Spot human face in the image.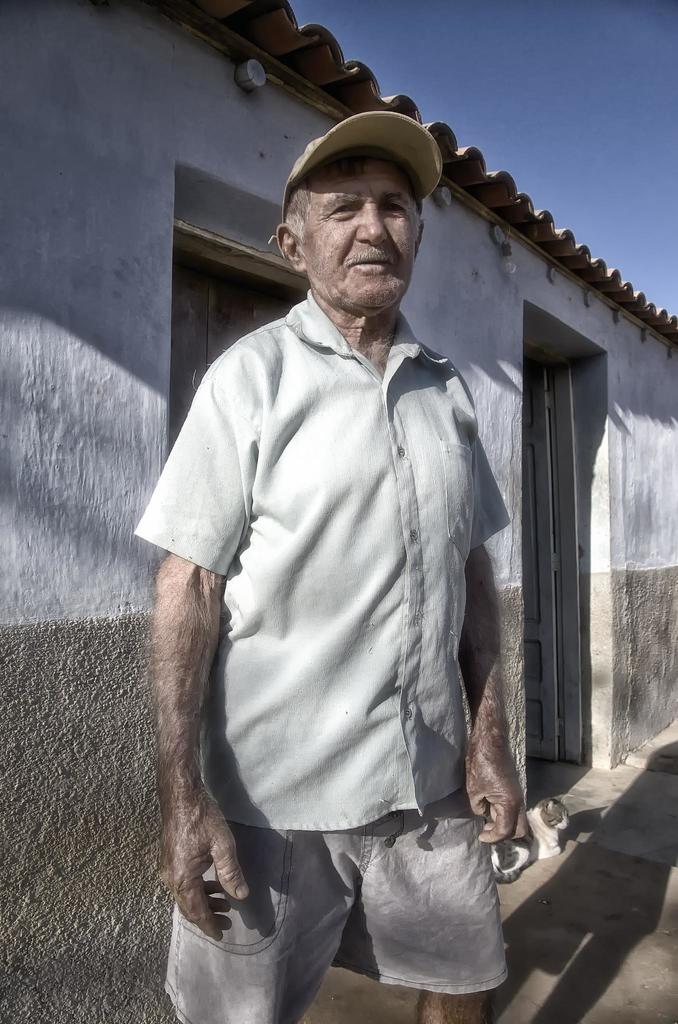
human face found at bbox=(307, 154, 414, 300).
